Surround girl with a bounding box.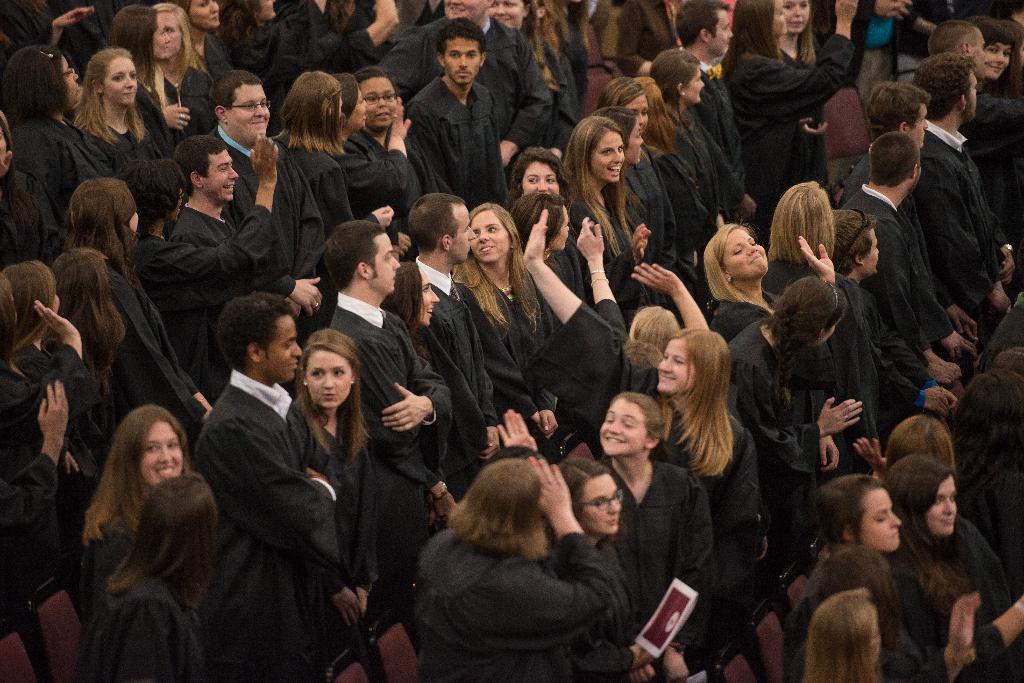
<region>127, 6, 221, 138</region>.
